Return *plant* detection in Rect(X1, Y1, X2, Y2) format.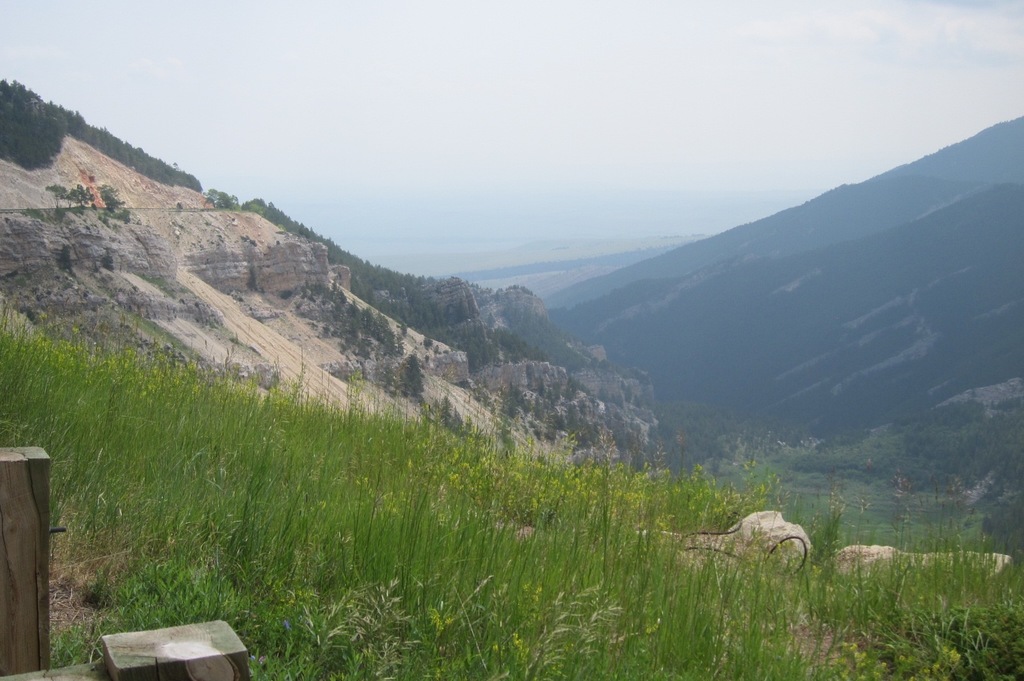
Rect(90, 211, 110, 227).
